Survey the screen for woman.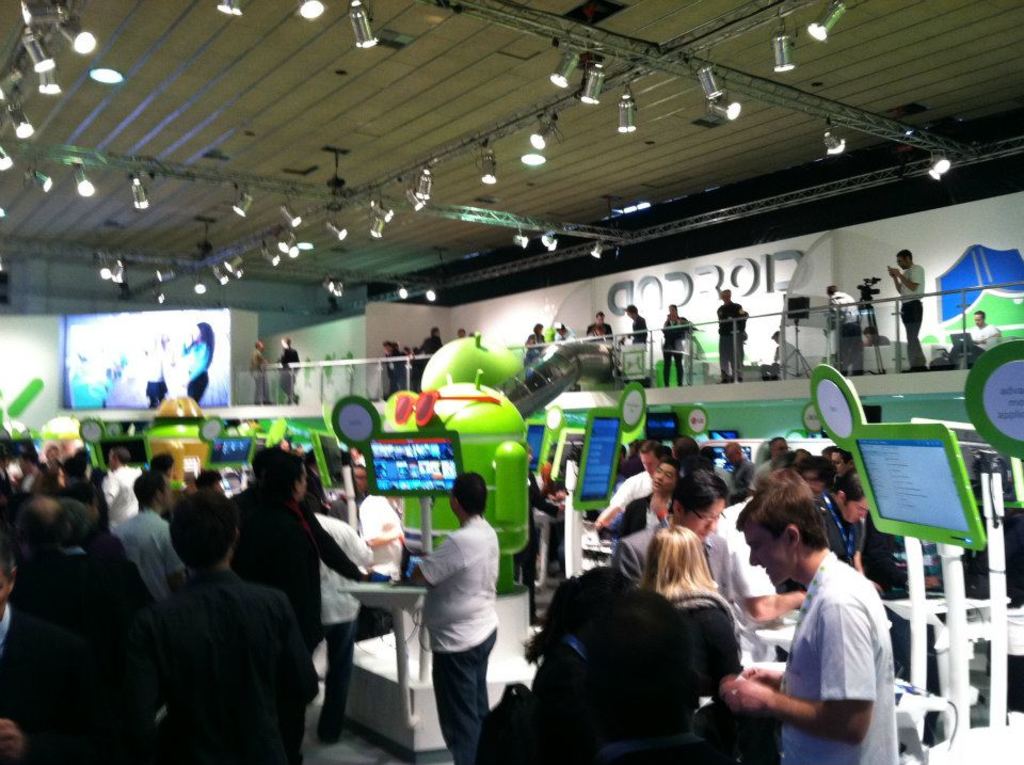
Survey found: [403, 473, 512, 754].
